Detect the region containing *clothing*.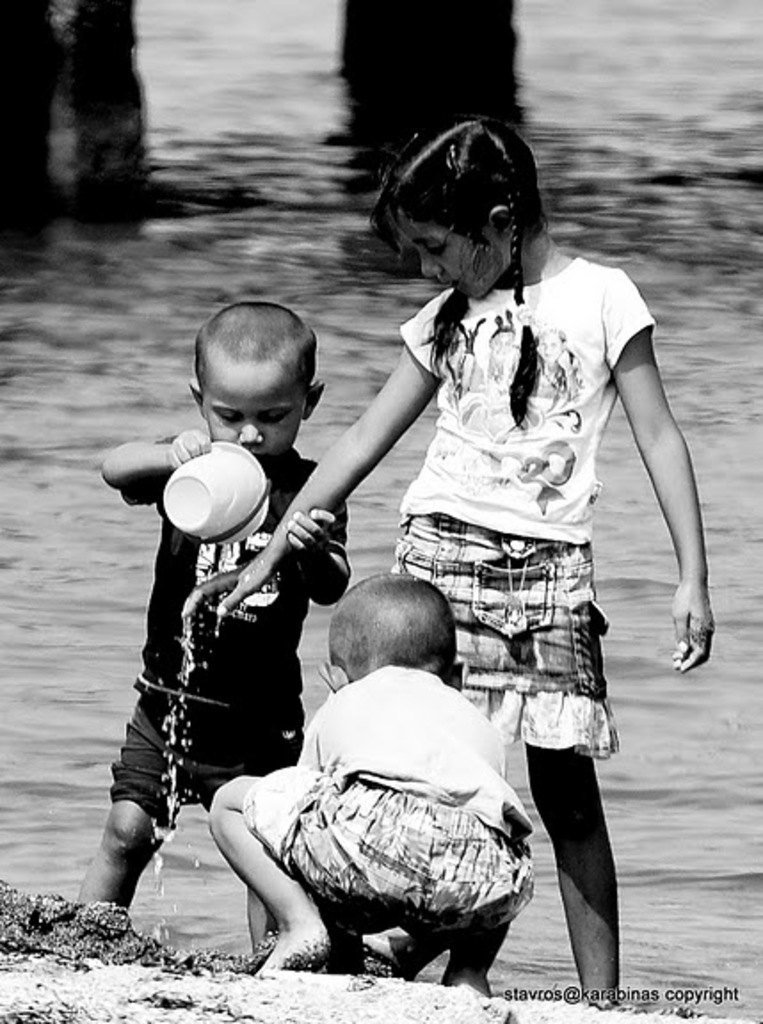
BBox(245, 766, 534, 939).
